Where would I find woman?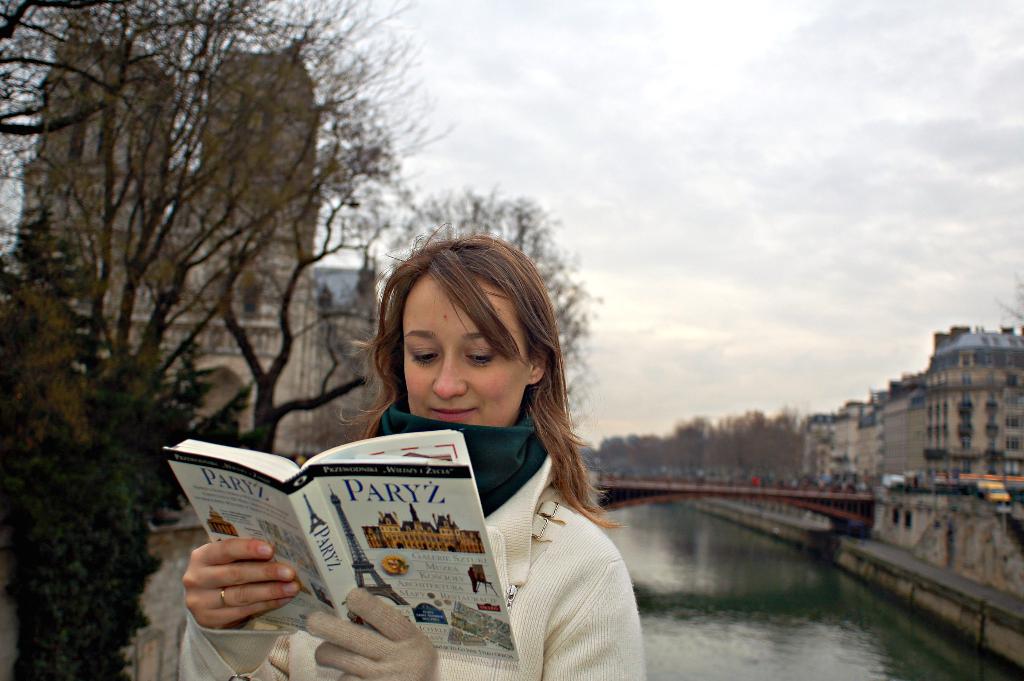
At BBox(159, 240, 667, 680).
